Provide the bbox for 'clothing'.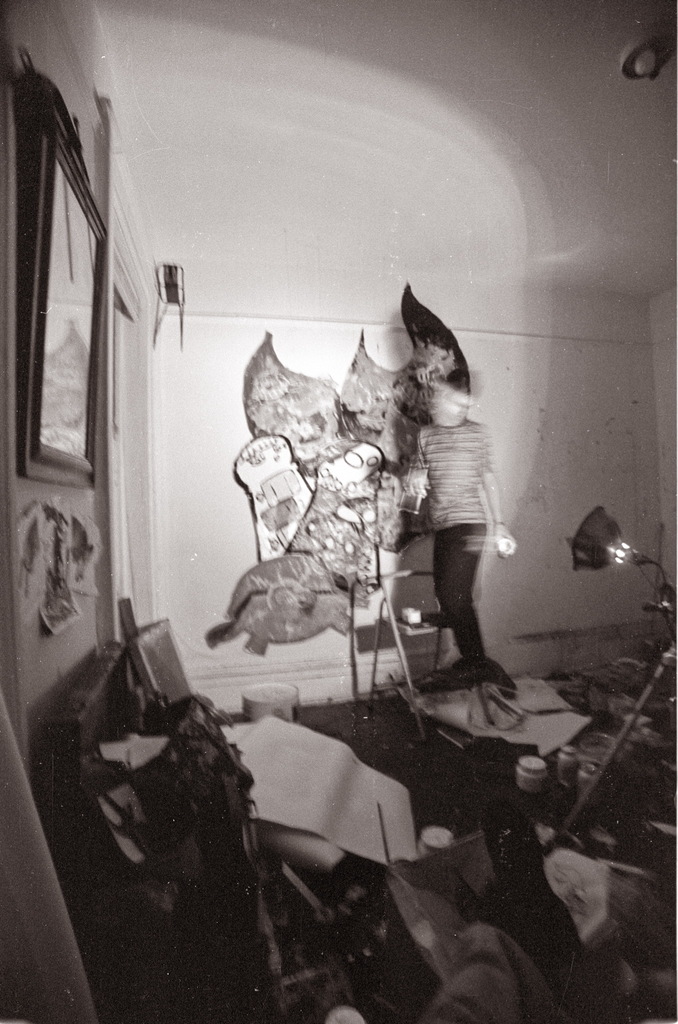
select_region(412, 424, 493, 650).
